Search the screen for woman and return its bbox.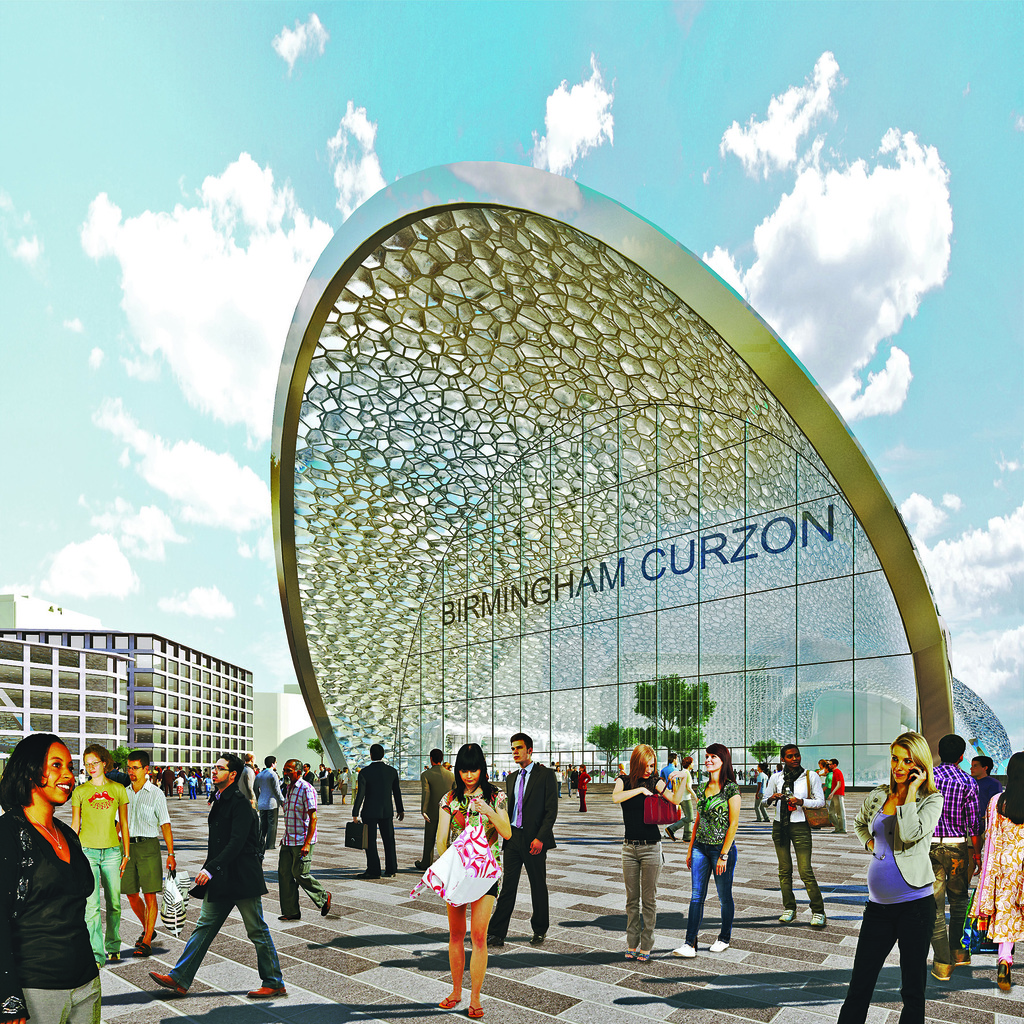
Found: box=[846, 752, 977, 1018].
